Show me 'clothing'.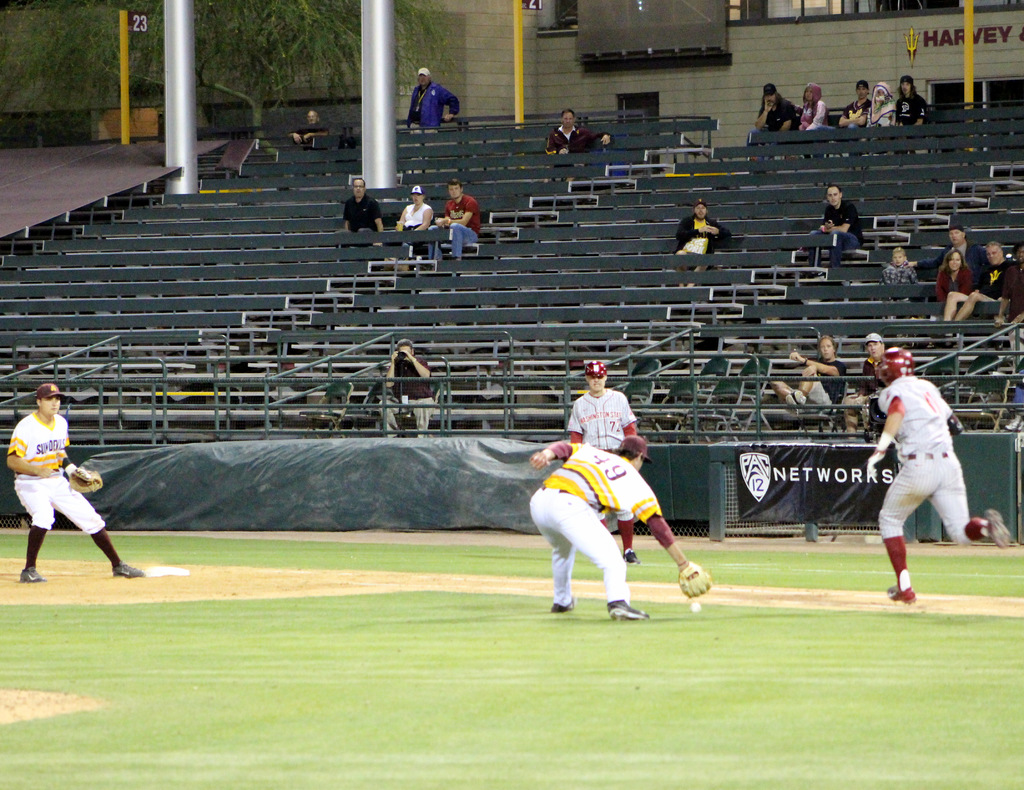
'clothing' is here: 403/199/435/242.
